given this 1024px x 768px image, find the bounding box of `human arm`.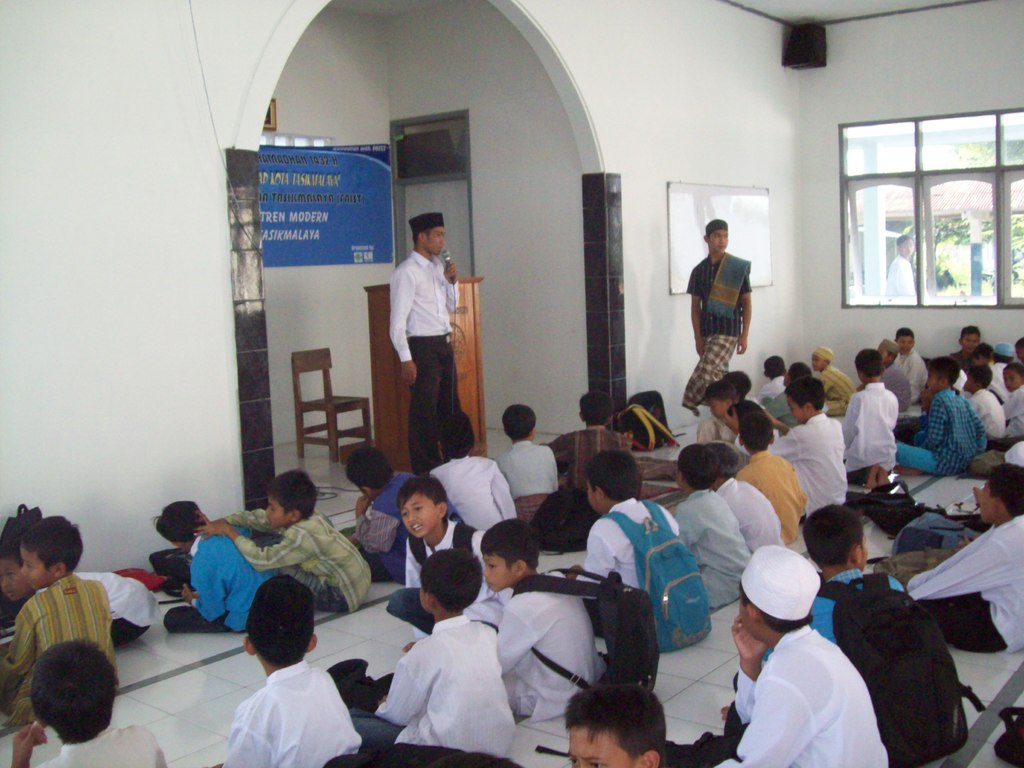
detection(904, 530, 1016, 600).
